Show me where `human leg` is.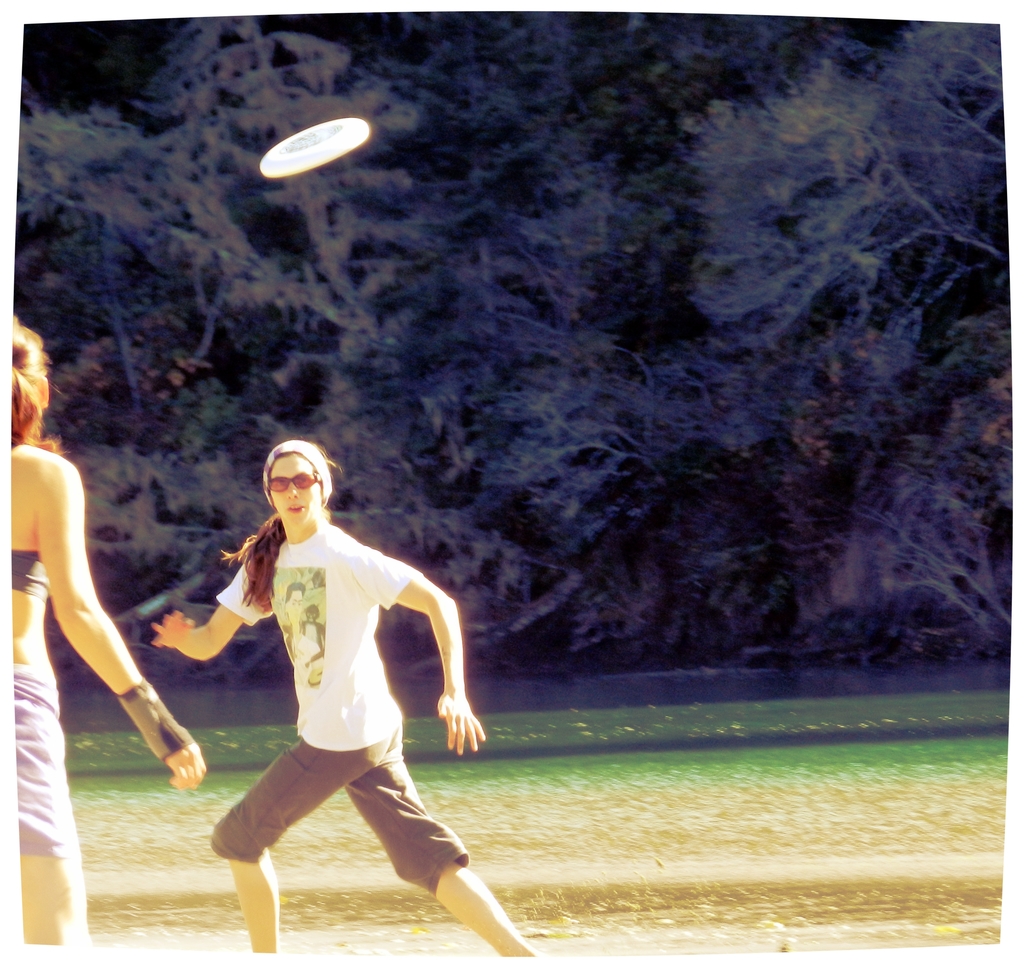
`human leg` is at x1=212, y1=737, x2=385, y2=964.
